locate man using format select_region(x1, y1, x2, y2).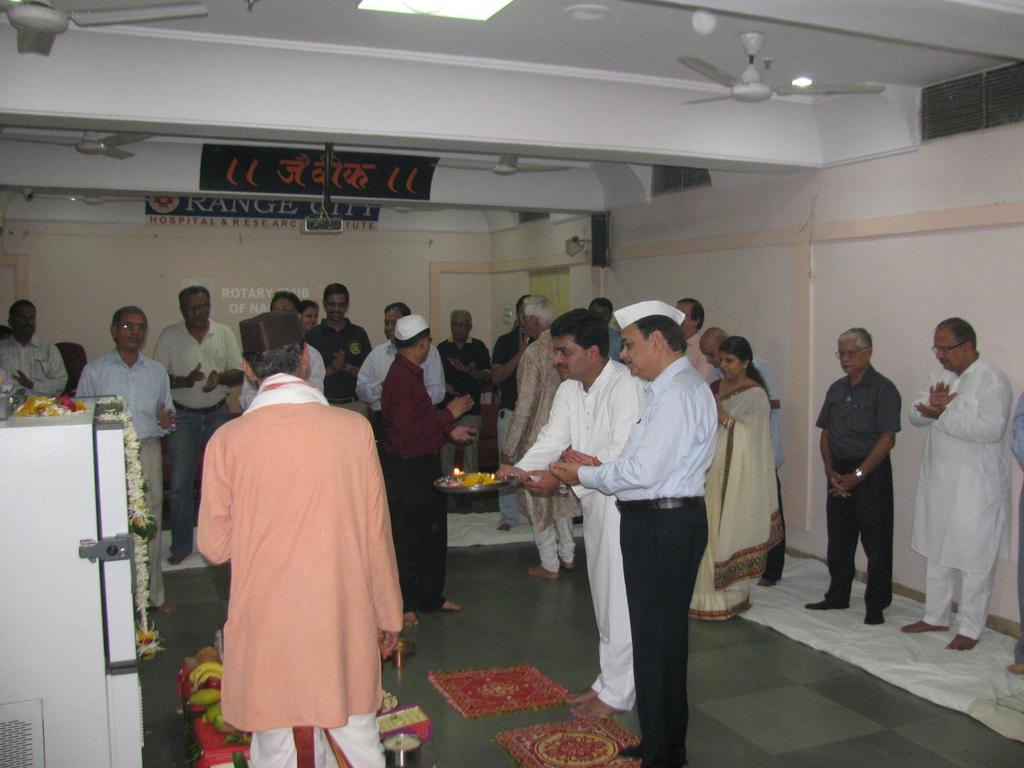
select_region(486, 303, 535, 534).
